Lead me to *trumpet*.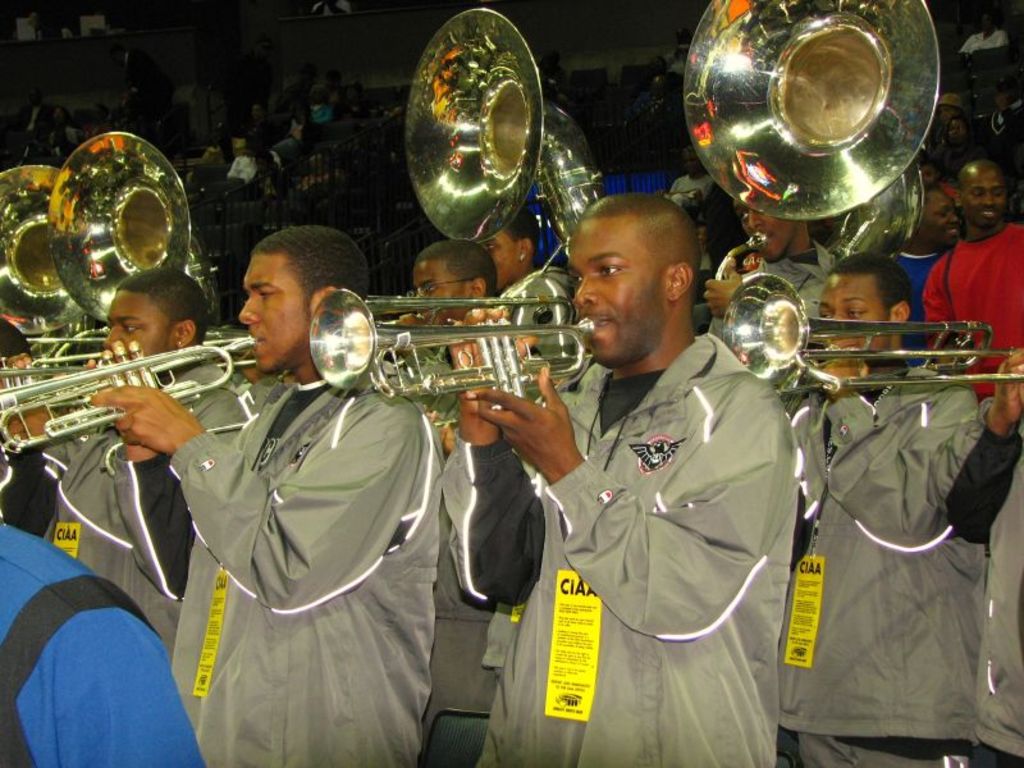
Lead to 0,333,266,474.
